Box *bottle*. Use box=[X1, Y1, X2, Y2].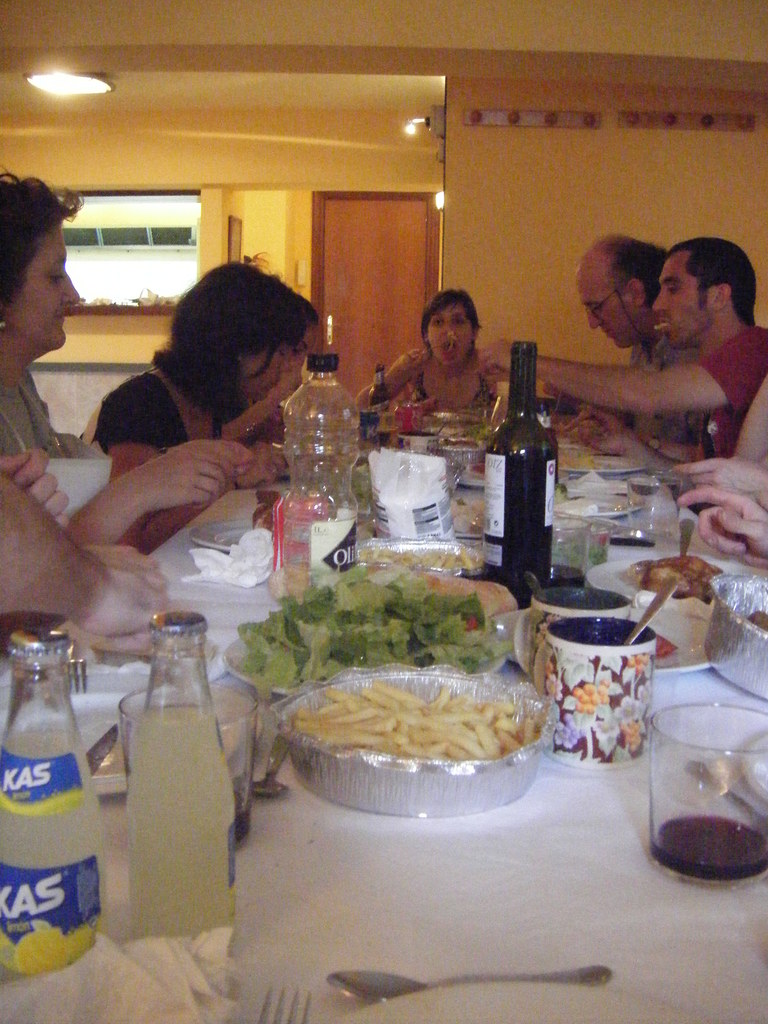
box=[280, 364, 388, 579].
